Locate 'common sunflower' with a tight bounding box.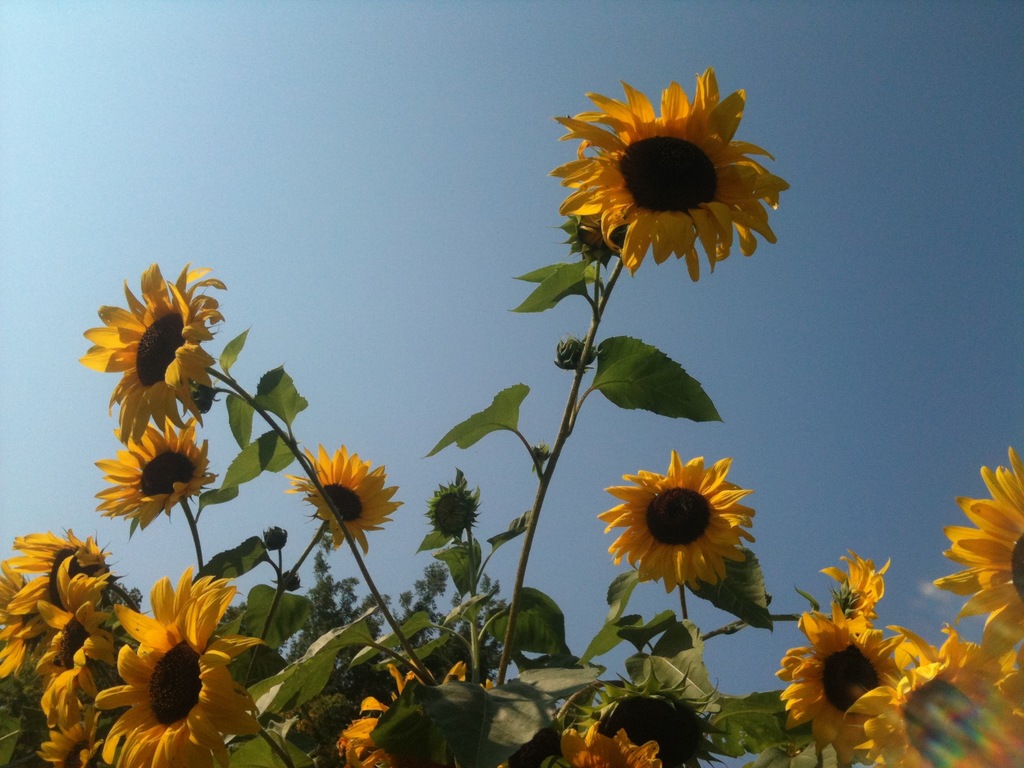
locate(10, 527, 116, 633).
